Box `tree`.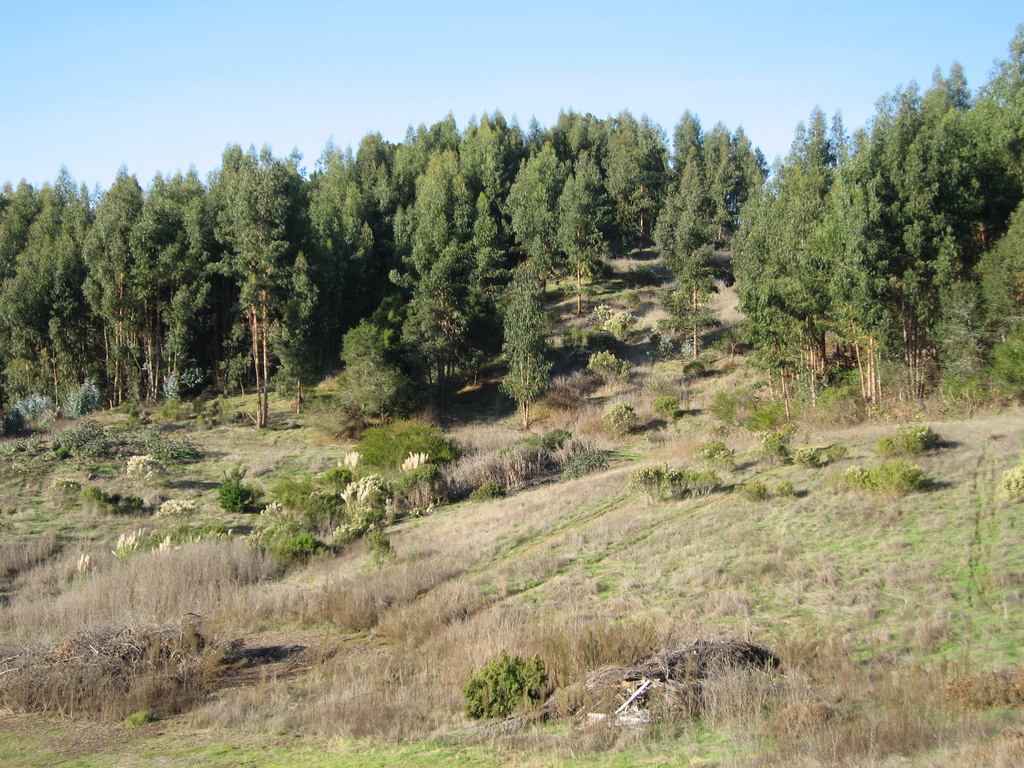
<bbox>644, 394, 687, 433</bbox>.
